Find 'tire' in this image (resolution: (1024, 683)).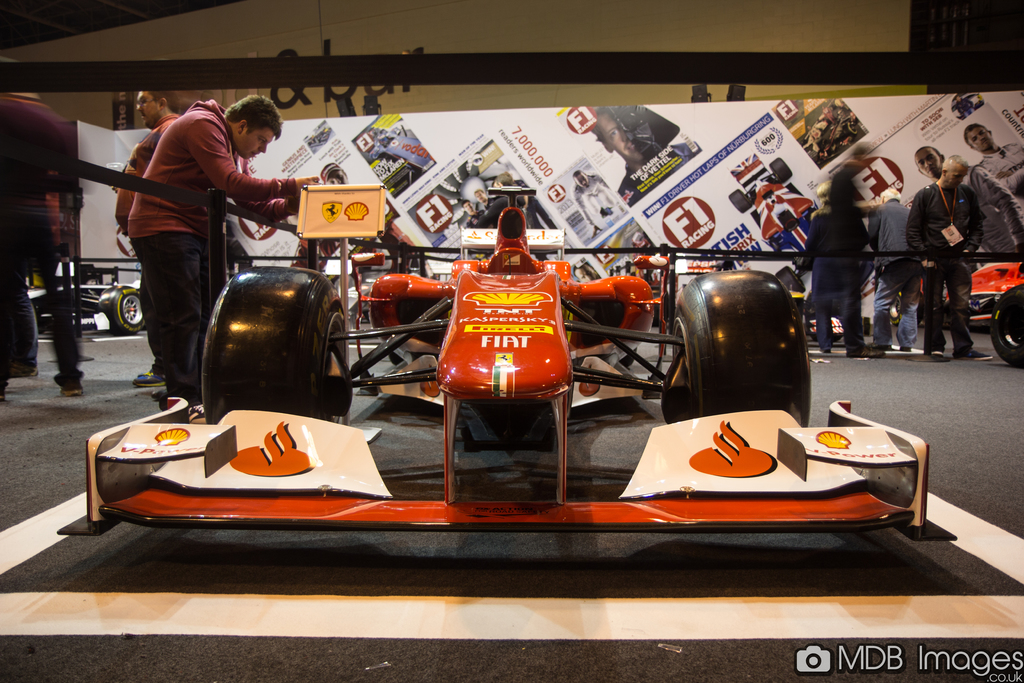
<region>328, 170, 347, 185</region>.
